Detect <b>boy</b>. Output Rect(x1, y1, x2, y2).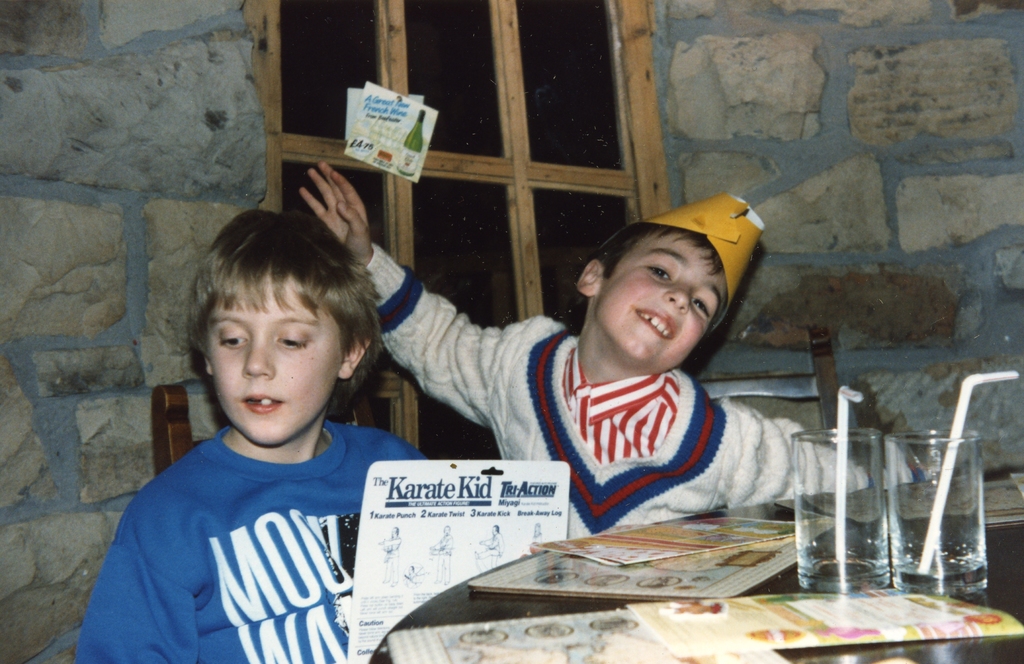
Rect(297, 160, 936, 544).
